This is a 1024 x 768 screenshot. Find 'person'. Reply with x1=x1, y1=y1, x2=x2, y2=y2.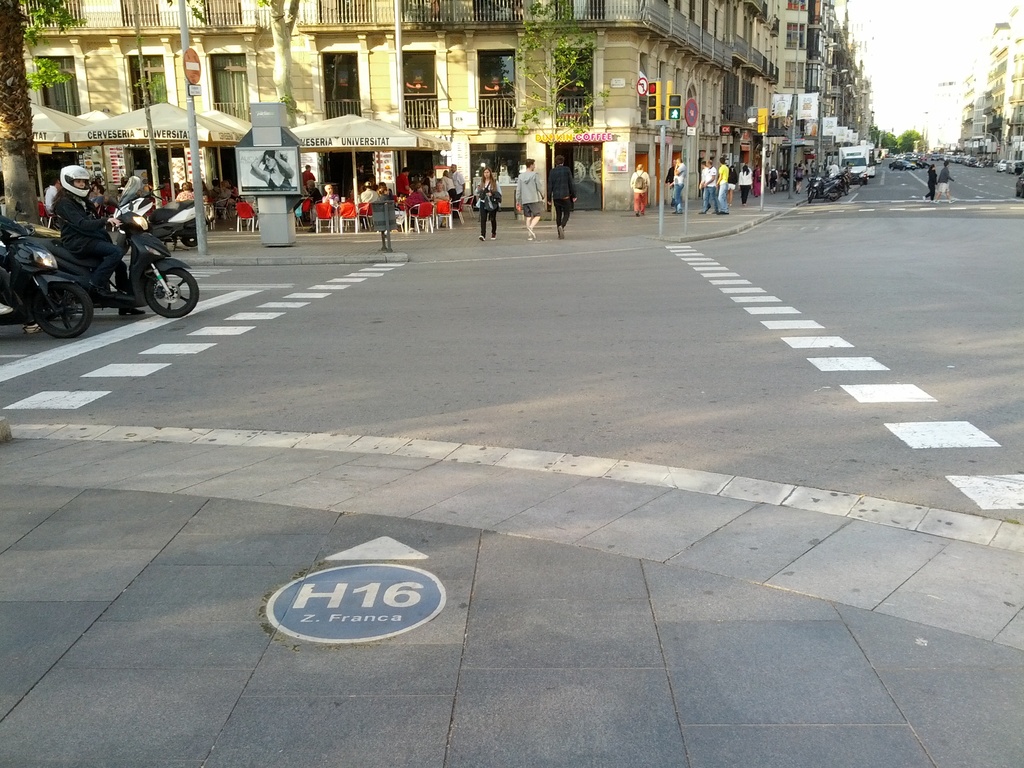
x1=44, y1=176, x2=57, y2=209.
